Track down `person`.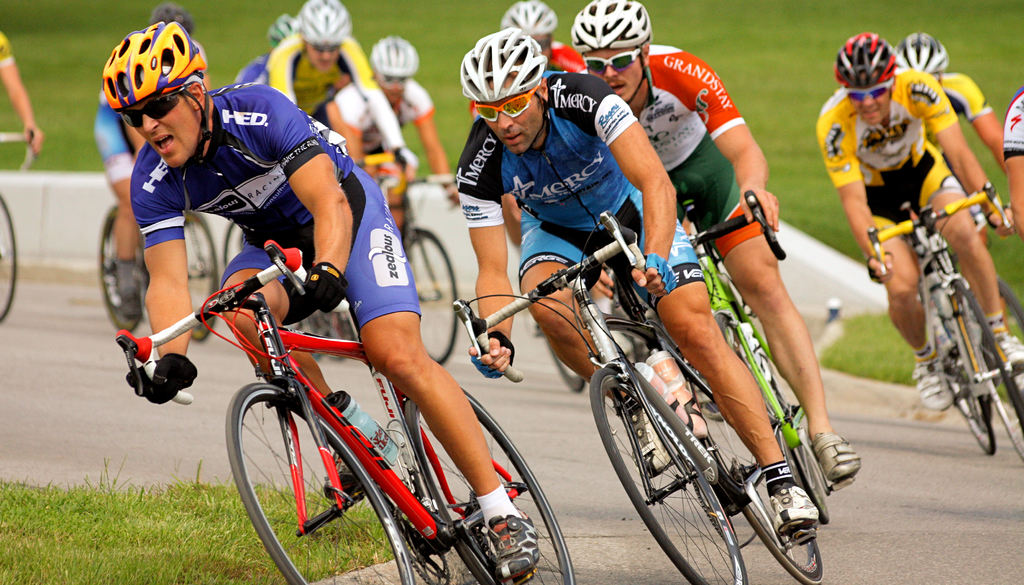
Tracked to 339:34:464:210.
